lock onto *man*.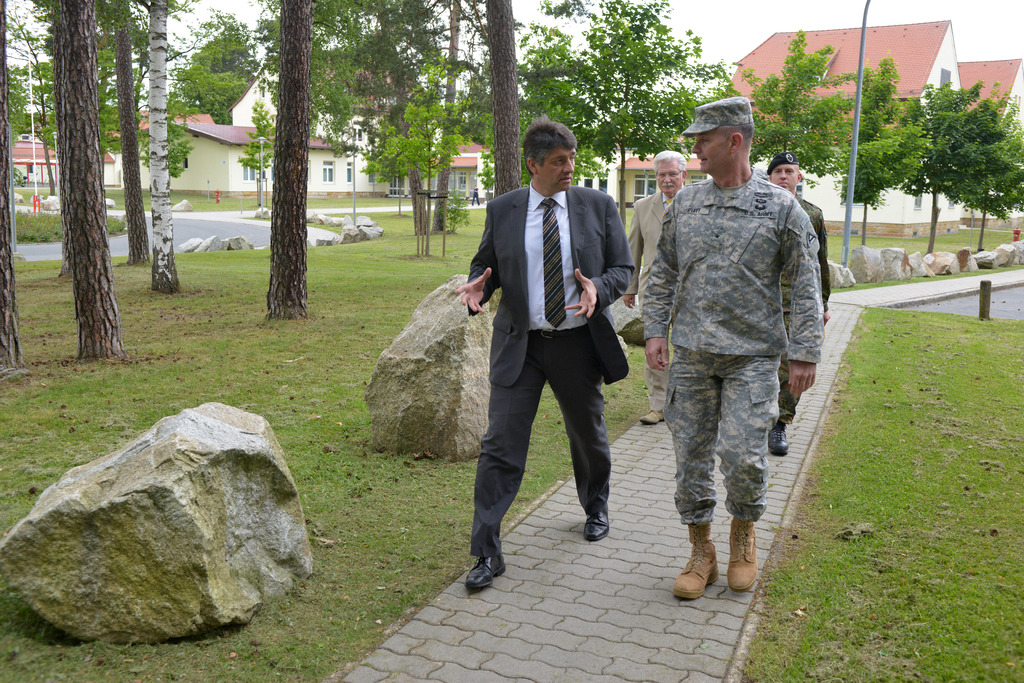
Locked: [x1=621, y1=147, x2=696, y2=422].
